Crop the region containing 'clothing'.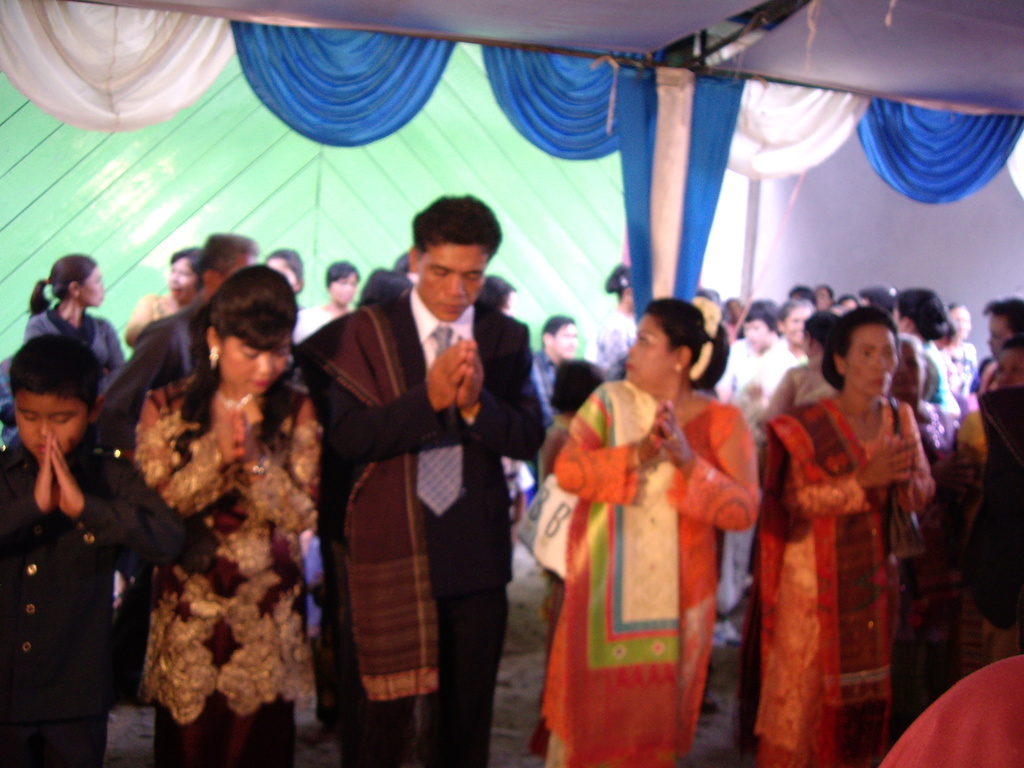
Crop region: BBox(739, 332, 808, 410).
